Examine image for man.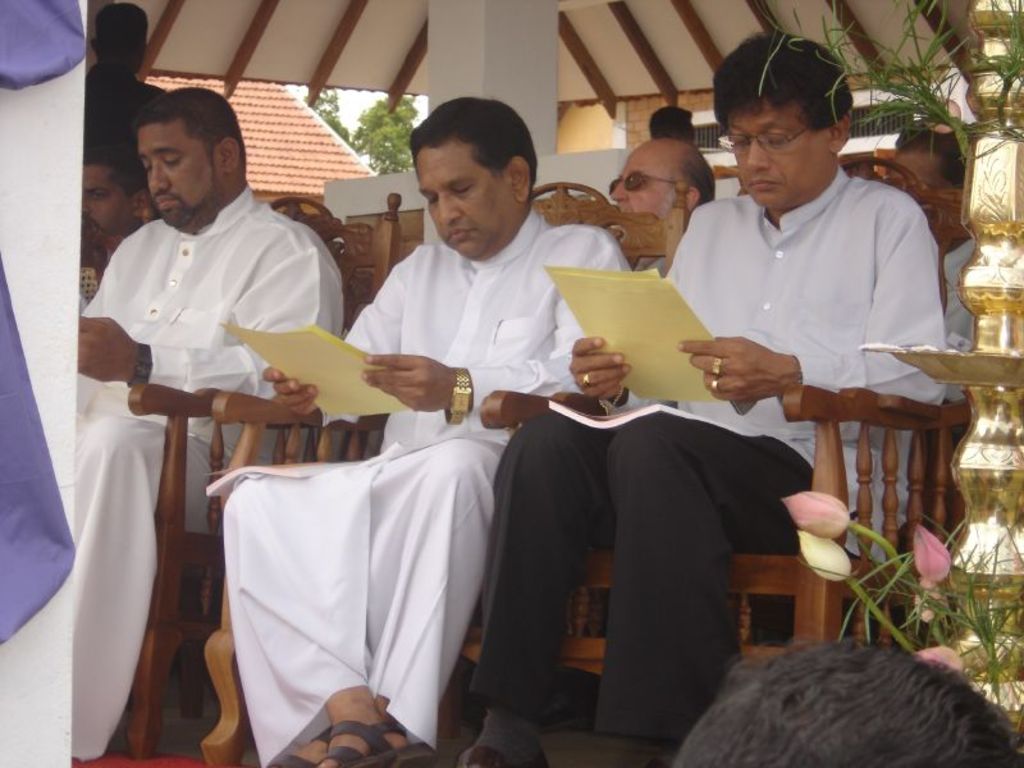
Examination result: box=[52, 84, 349, 767].
